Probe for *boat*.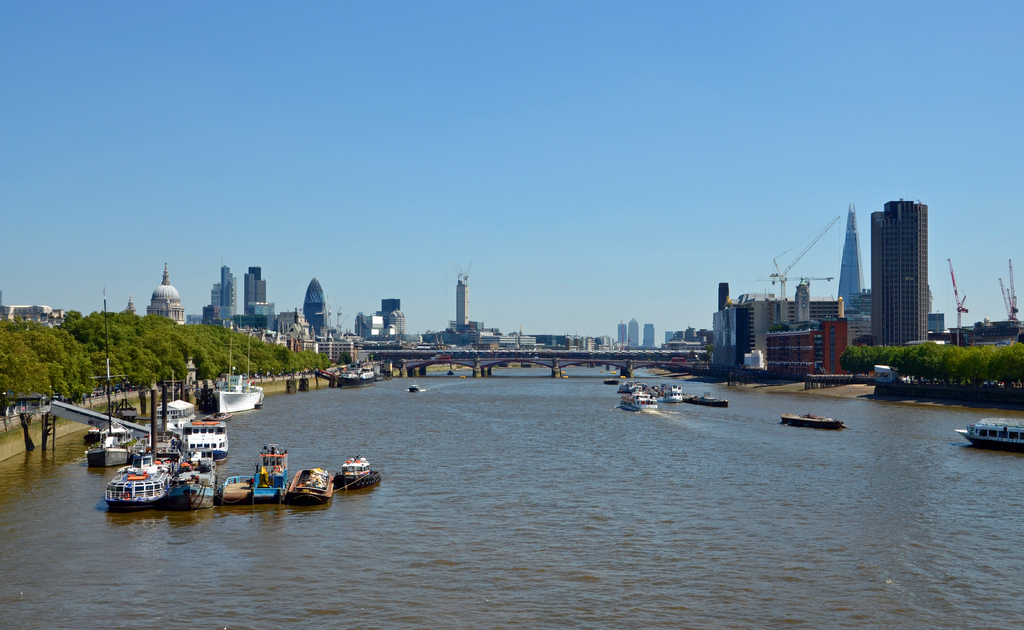
Probe result: box(97, 456, 182, 518).
